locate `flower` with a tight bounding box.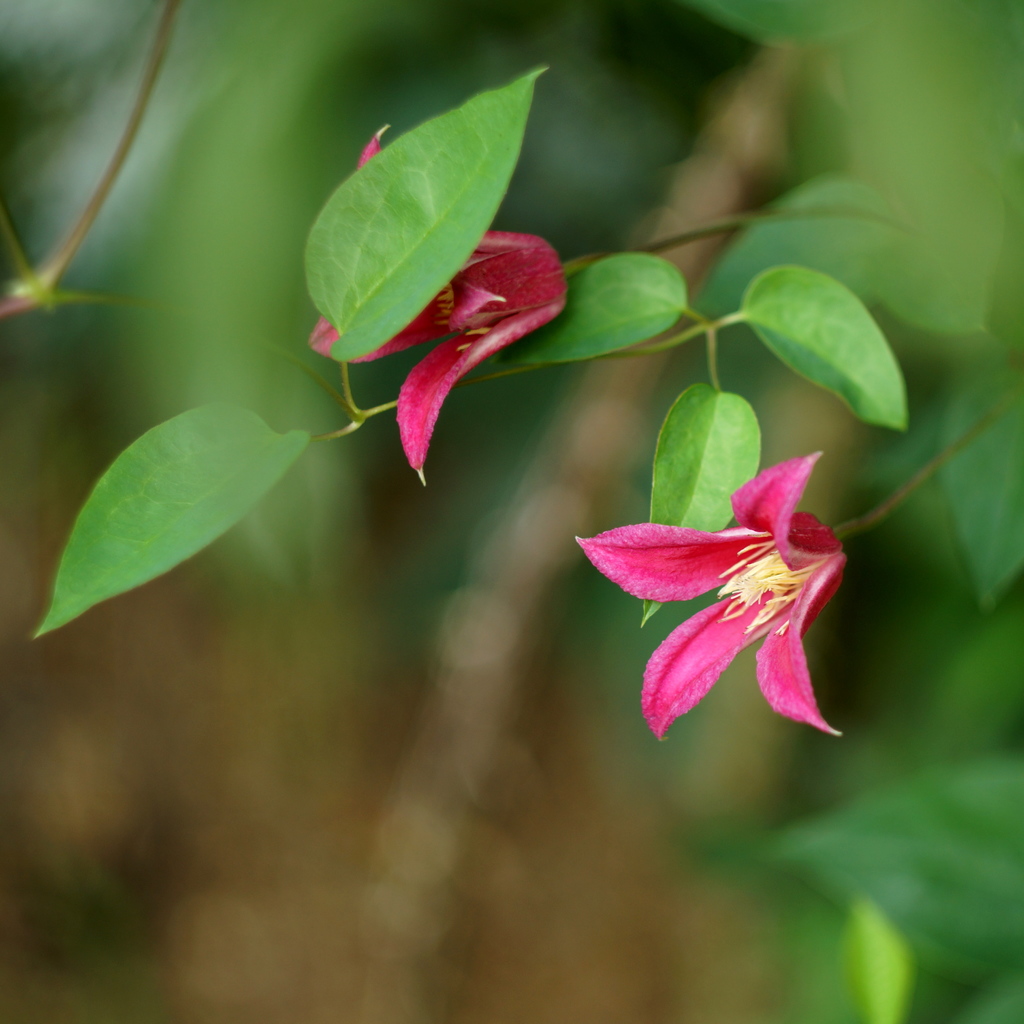
[300,108,581,495].
